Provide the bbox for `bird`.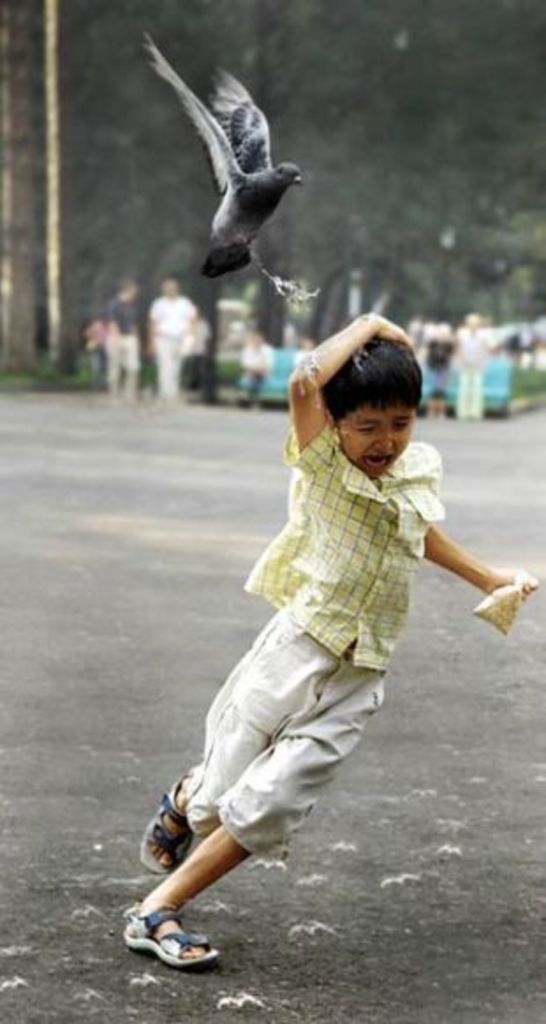
[144,39,303,280].
